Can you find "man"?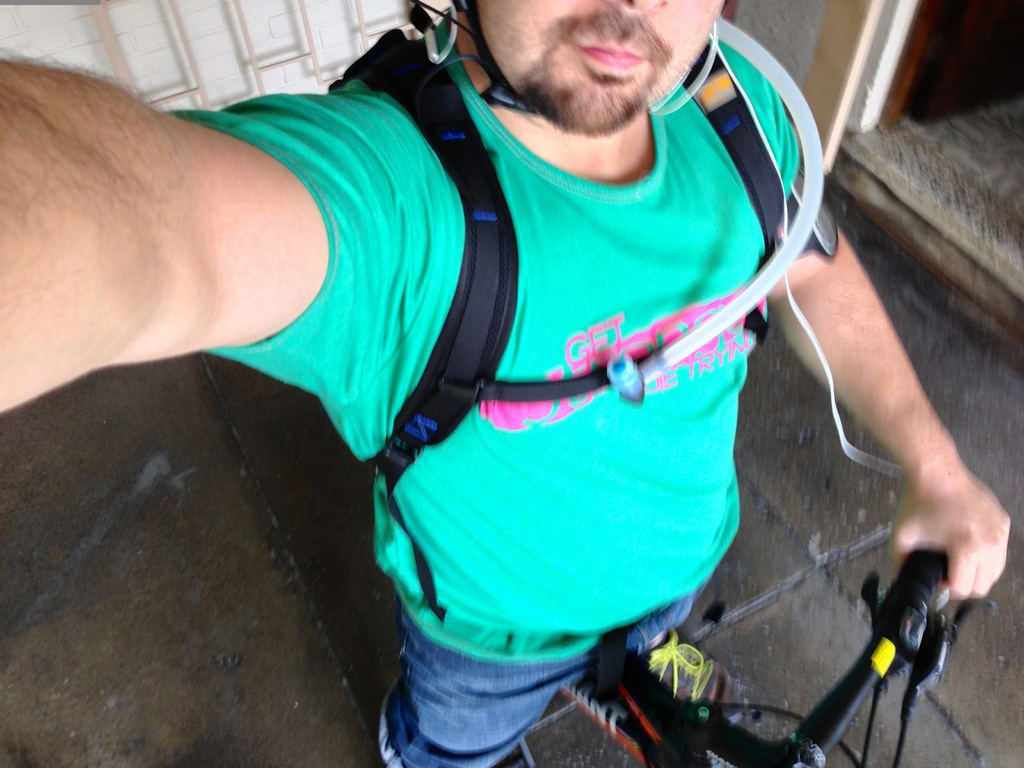
Yes, bounding box: {"left": 0, "top": 0, "right": 1010, "bottom": 767}.
